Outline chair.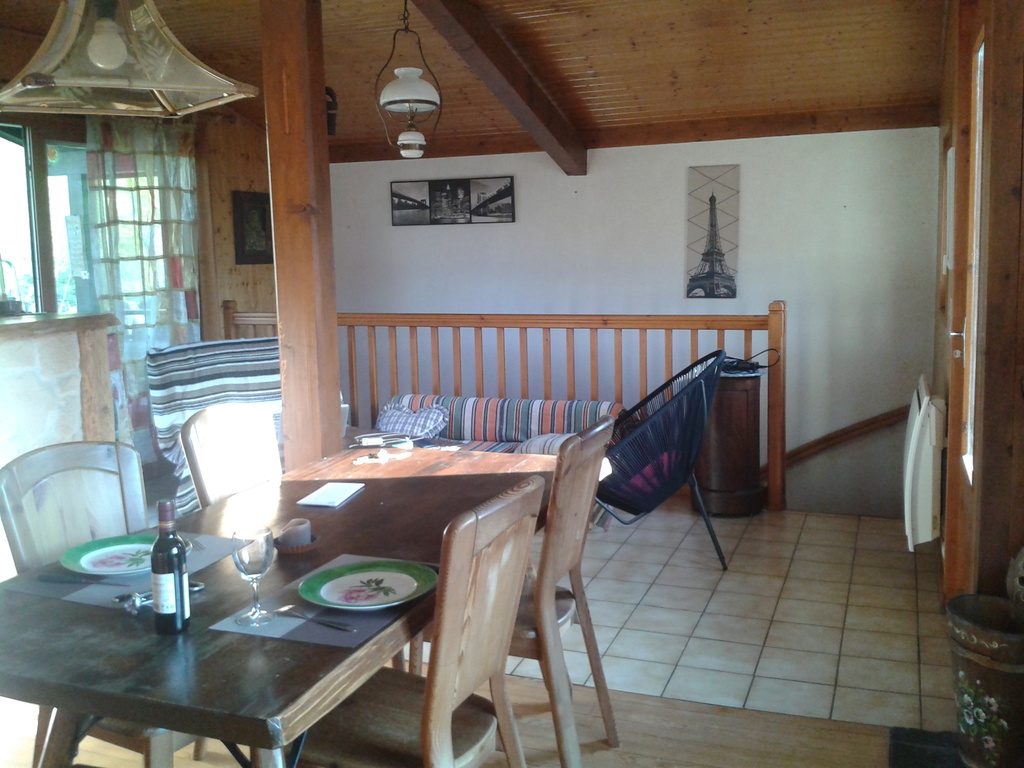
Outline: [left=403, top=413, right=621, bottom=767].
